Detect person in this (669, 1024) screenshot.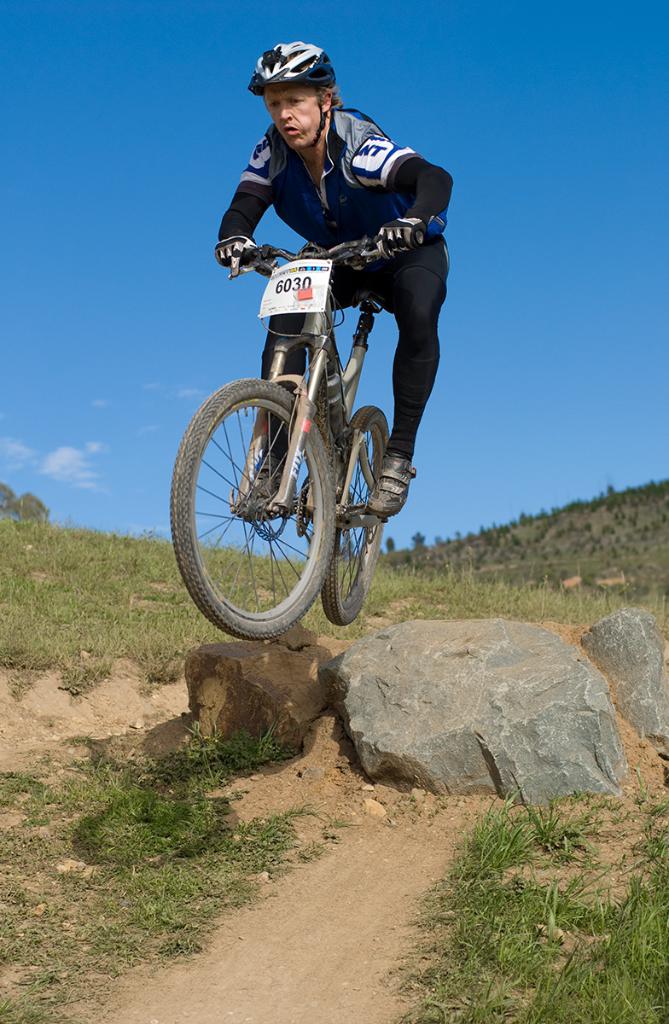
Detection: crop(186, 90, 422, 637).
